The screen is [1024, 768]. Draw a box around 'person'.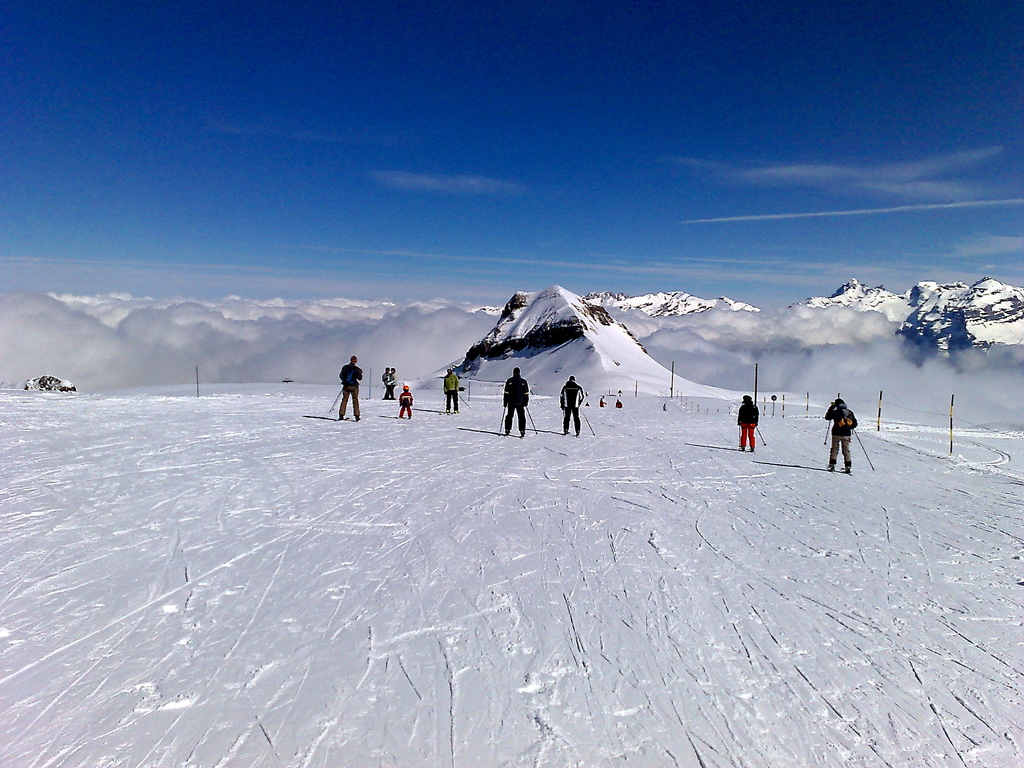
391/365/397/399.
